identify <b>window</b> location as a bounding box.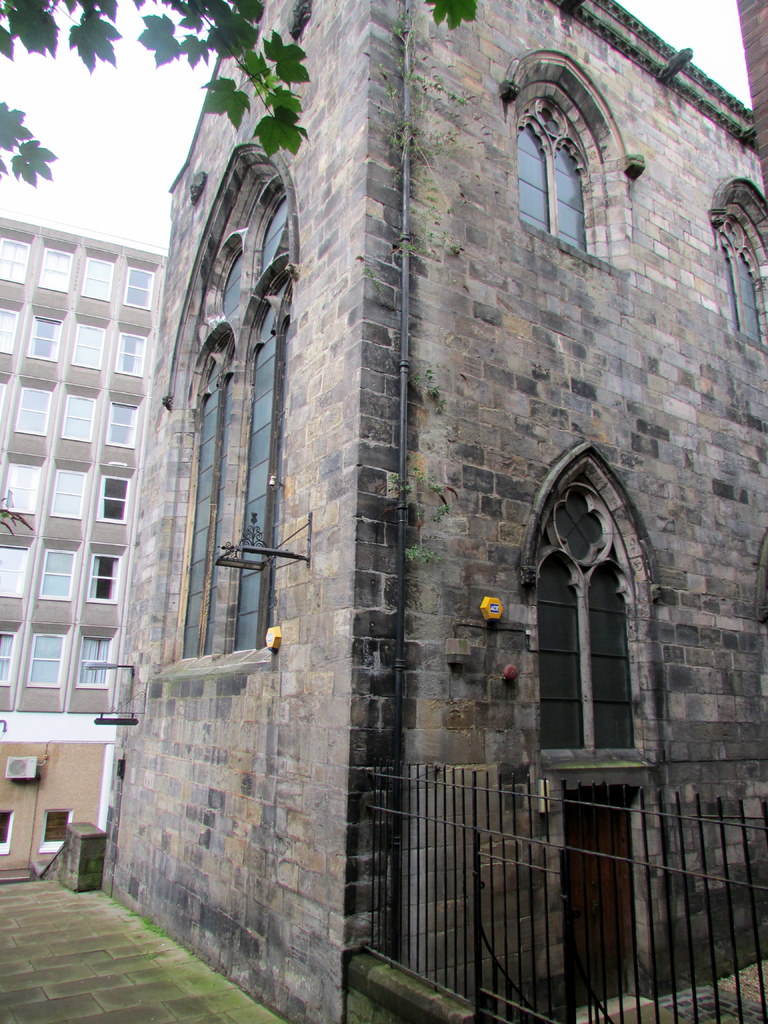
[84, 556, 122, 605].
